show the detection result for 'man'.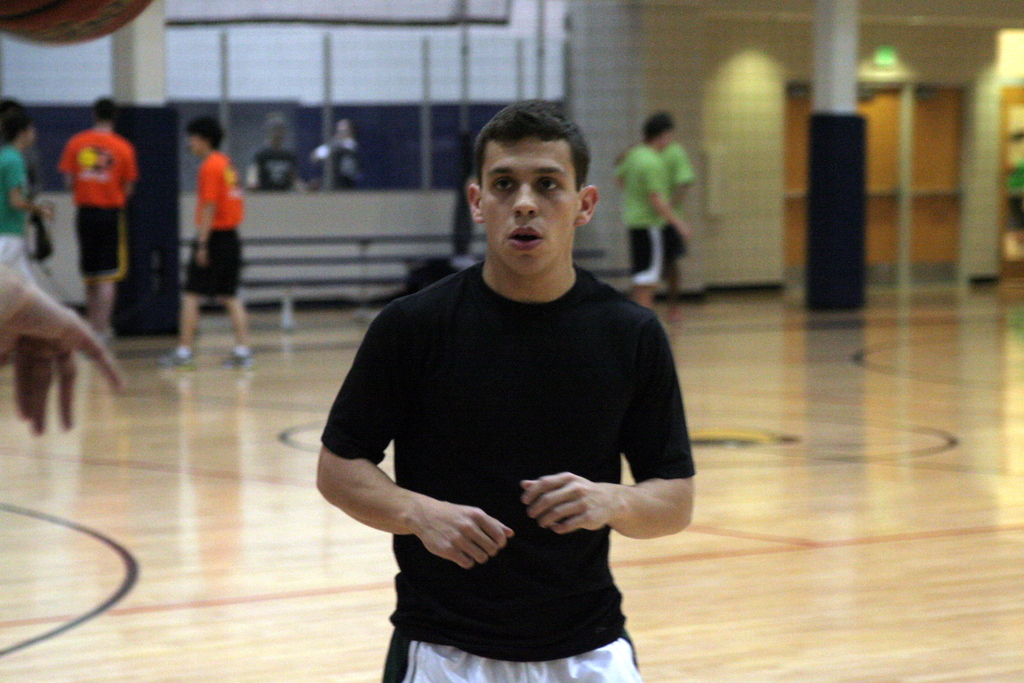
bbox=[310, 101, 703, 682].
